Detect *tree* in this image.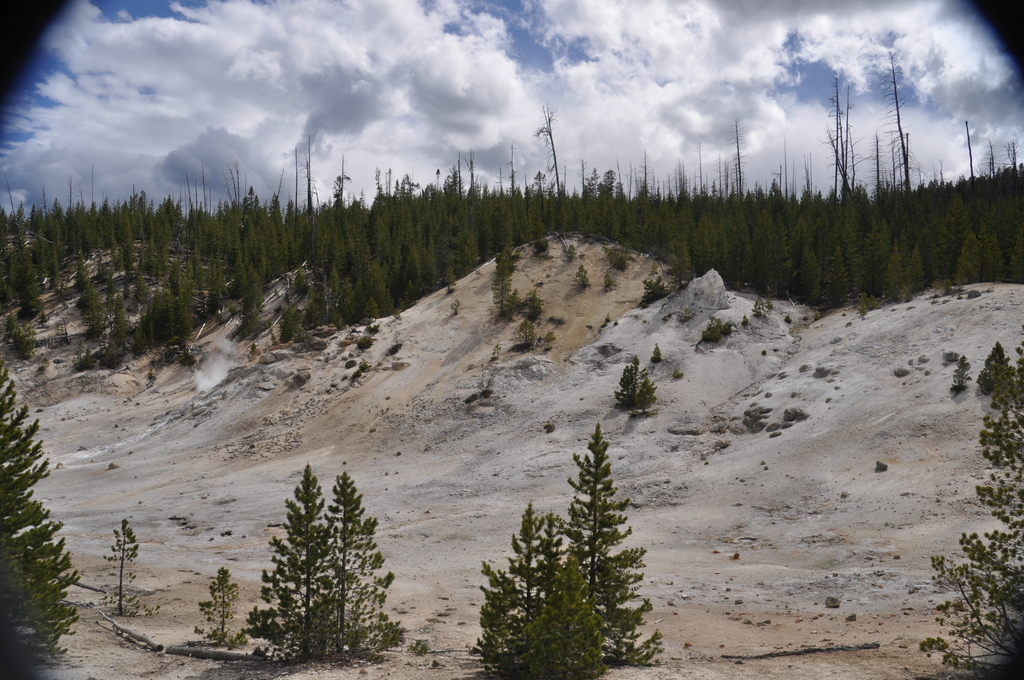
Detection: select_region(475, 497, 573, 679).
